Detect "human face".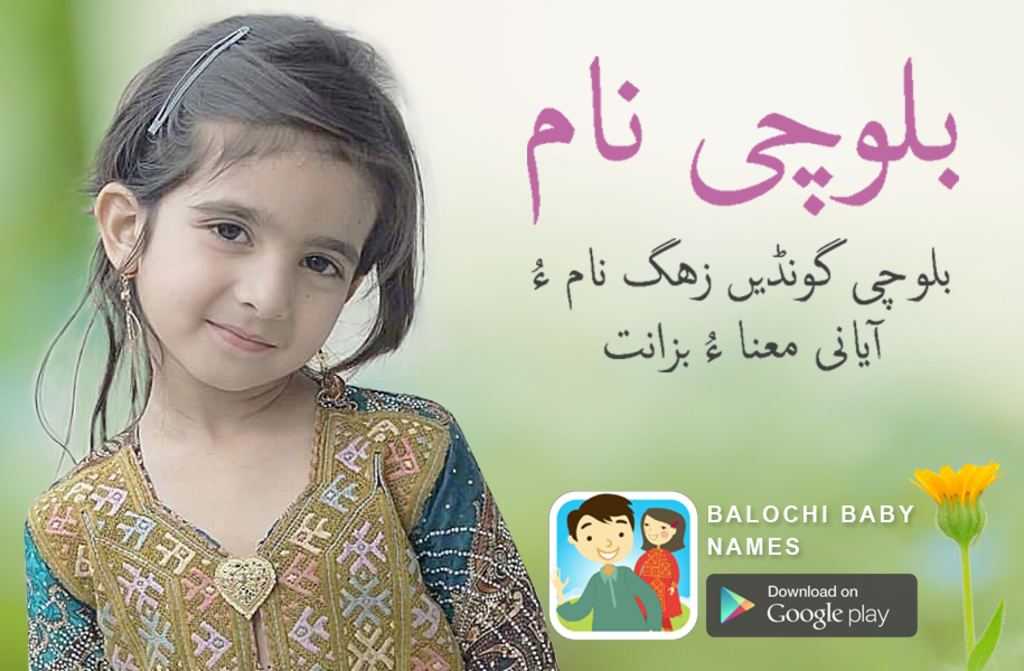
Detected at bbox=[573, 509, 629, 565].
